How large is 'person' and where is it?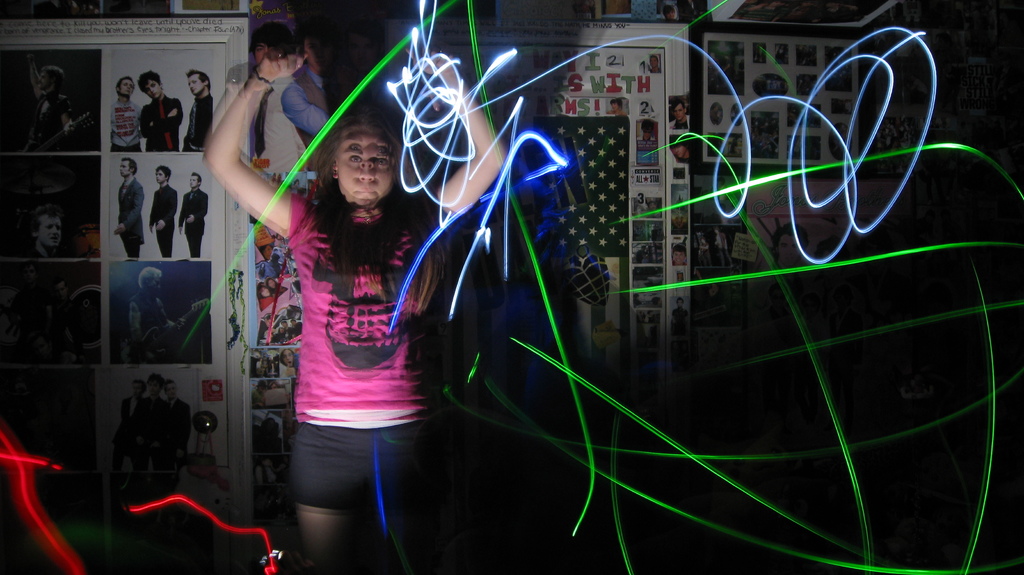
Bounding box: detection(712, 228, 736, 266).
